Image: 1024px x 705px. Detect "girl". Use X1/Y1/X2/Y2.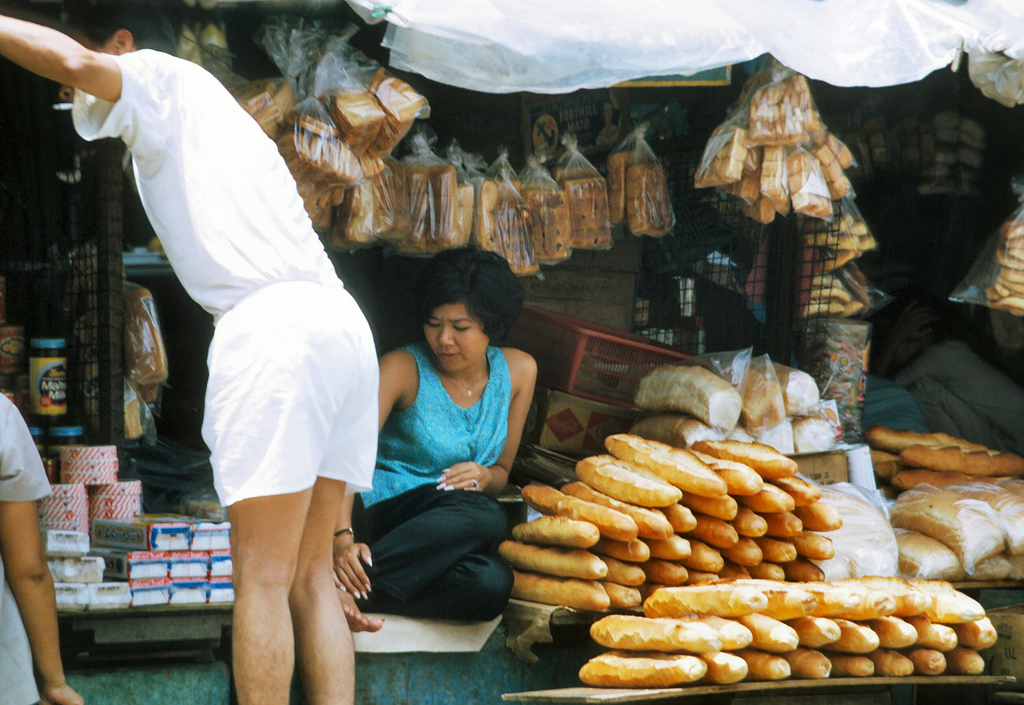
328/241/540/621.
